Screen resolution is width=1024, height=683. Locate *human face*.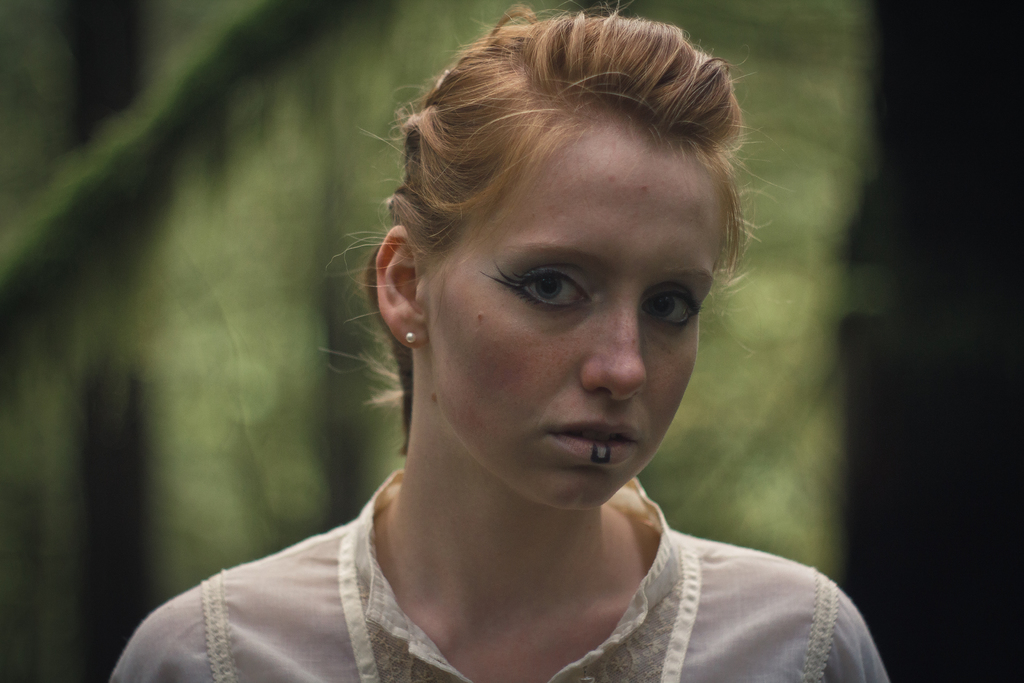
region(425, 117, 725, 513).
